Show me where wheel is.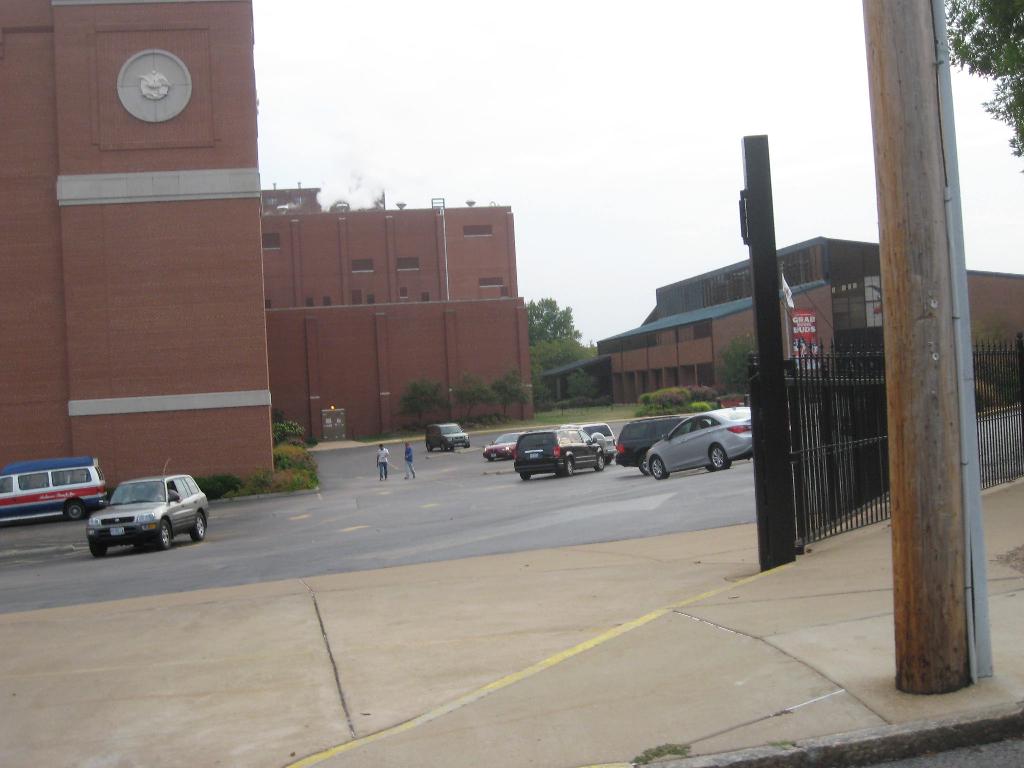
wheel is at (left=710, top=443, right=730, bottom=470).
